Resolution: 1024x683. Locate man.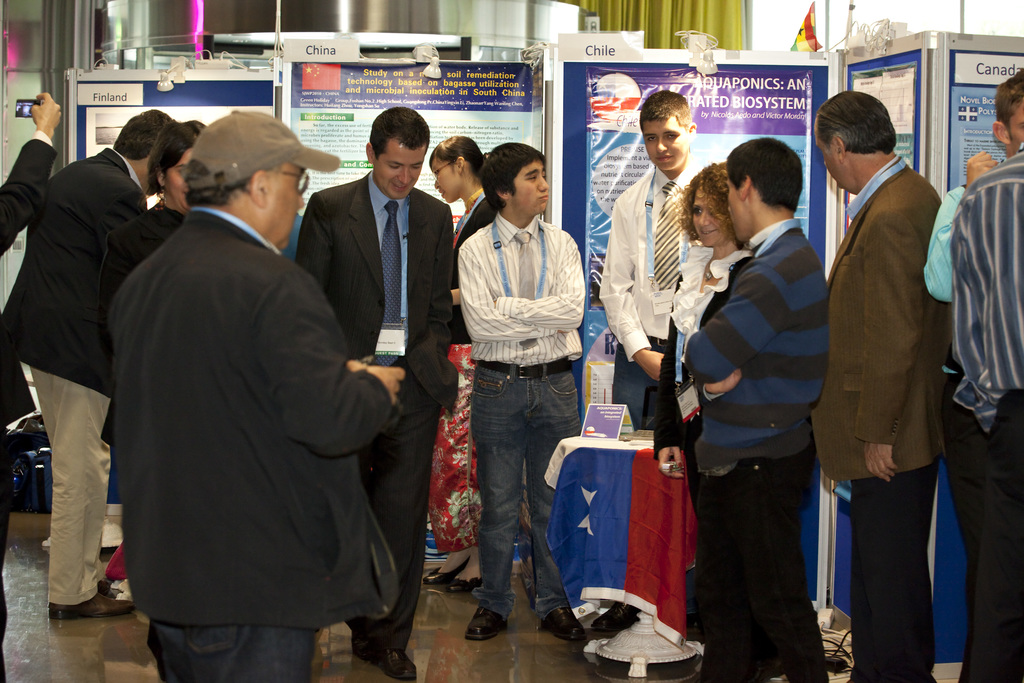
{"x1": 596, "y1": 89, "x2": 703, "y2": 429}.
